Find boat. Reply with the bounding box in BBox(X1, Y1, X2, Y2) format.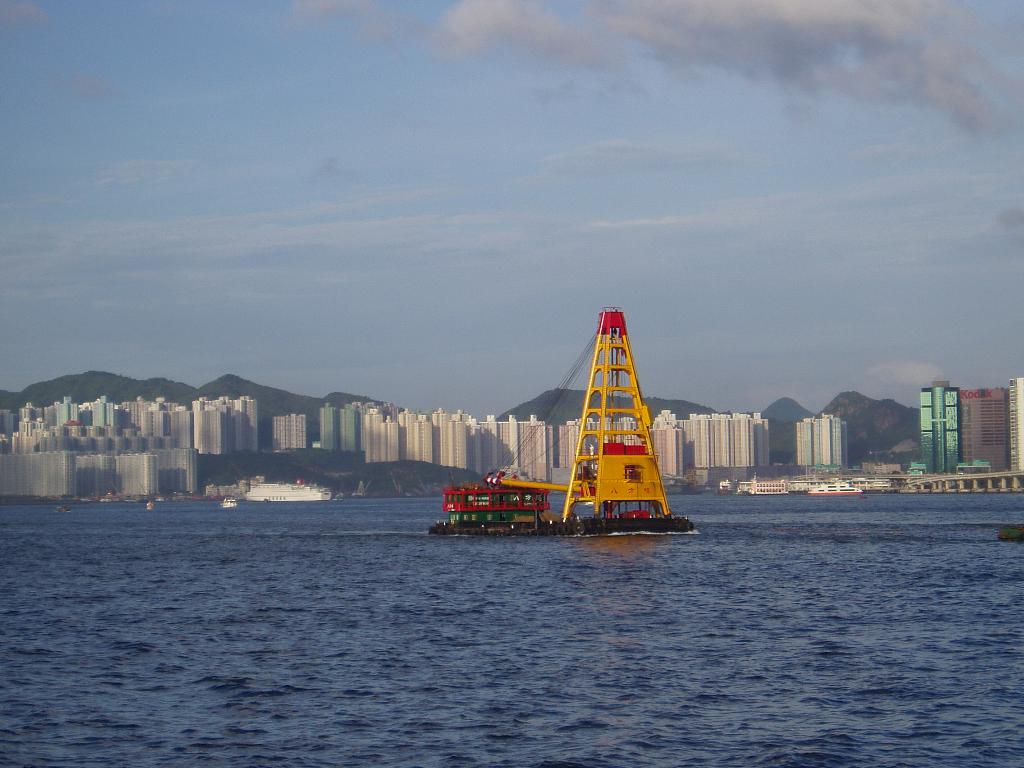
BBox(422, 294, 699, 556).
